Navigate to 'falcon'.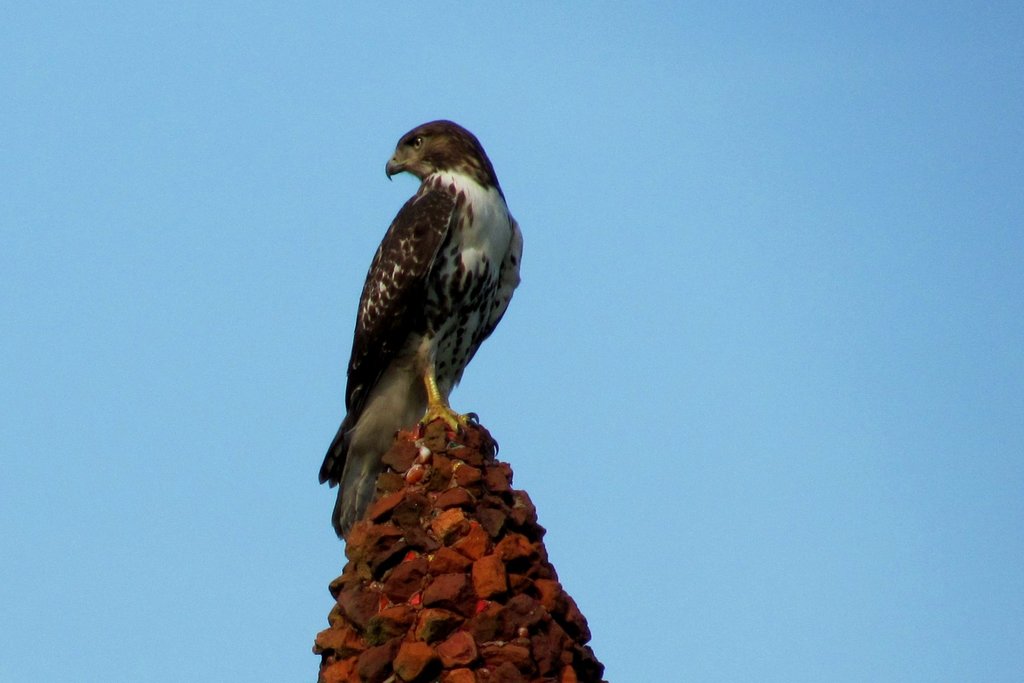
Navigation target: box=[317, 115, 523, 542].
